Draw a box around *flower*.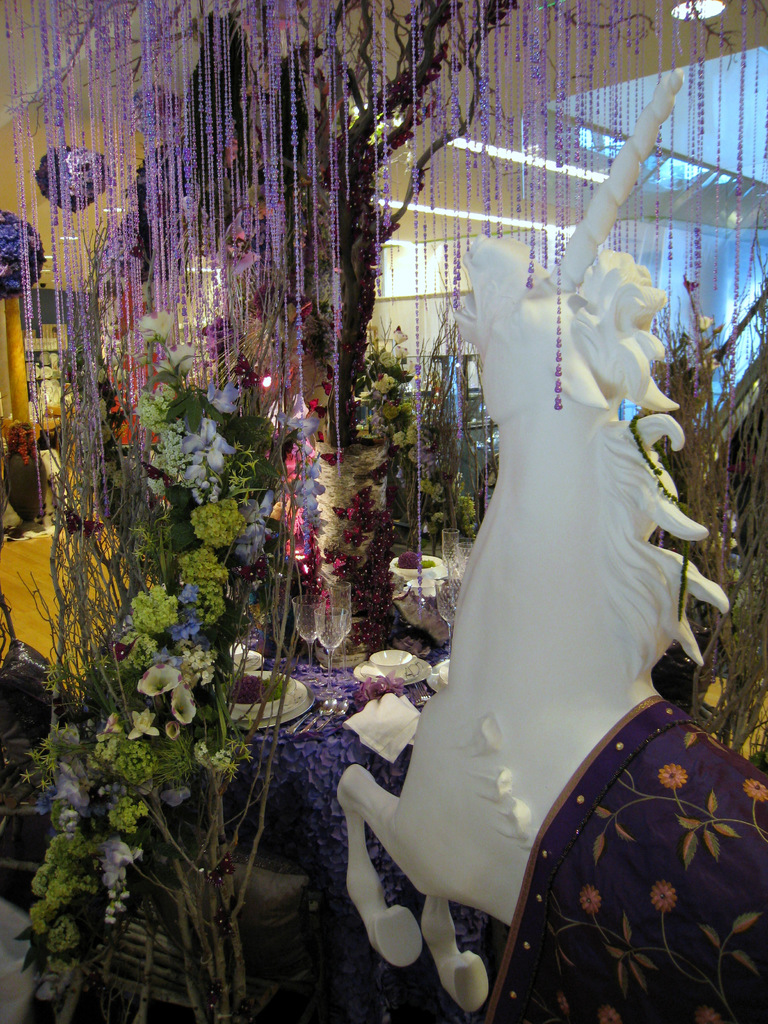
rect(184, 417, 237, 484).
